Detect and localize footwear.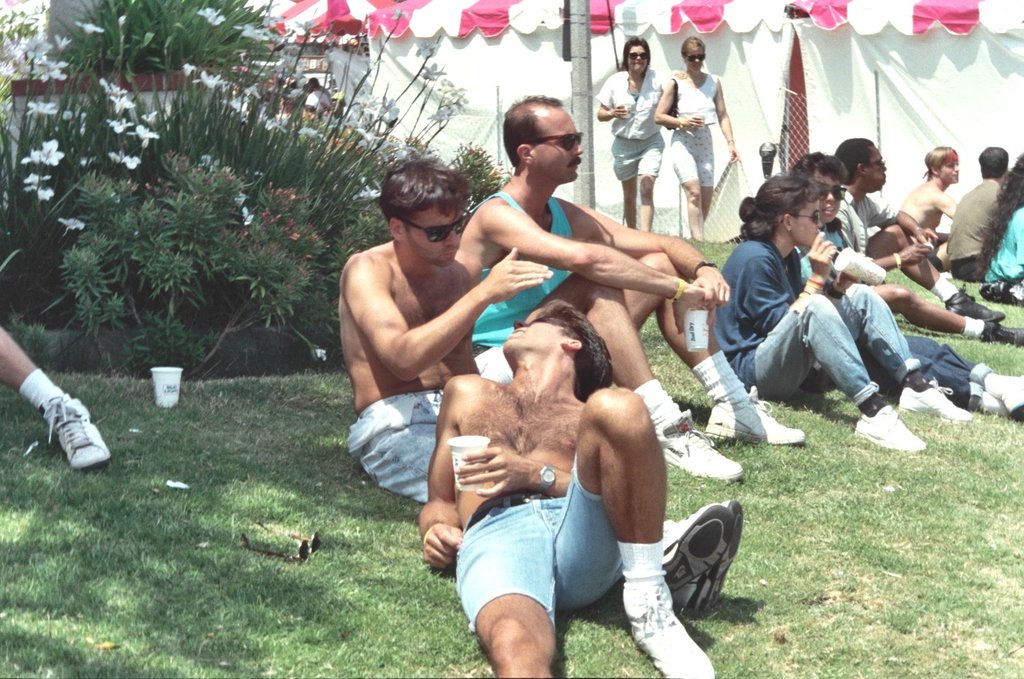
Localized at x1=659 y1=500 x2=746 y2=621.
